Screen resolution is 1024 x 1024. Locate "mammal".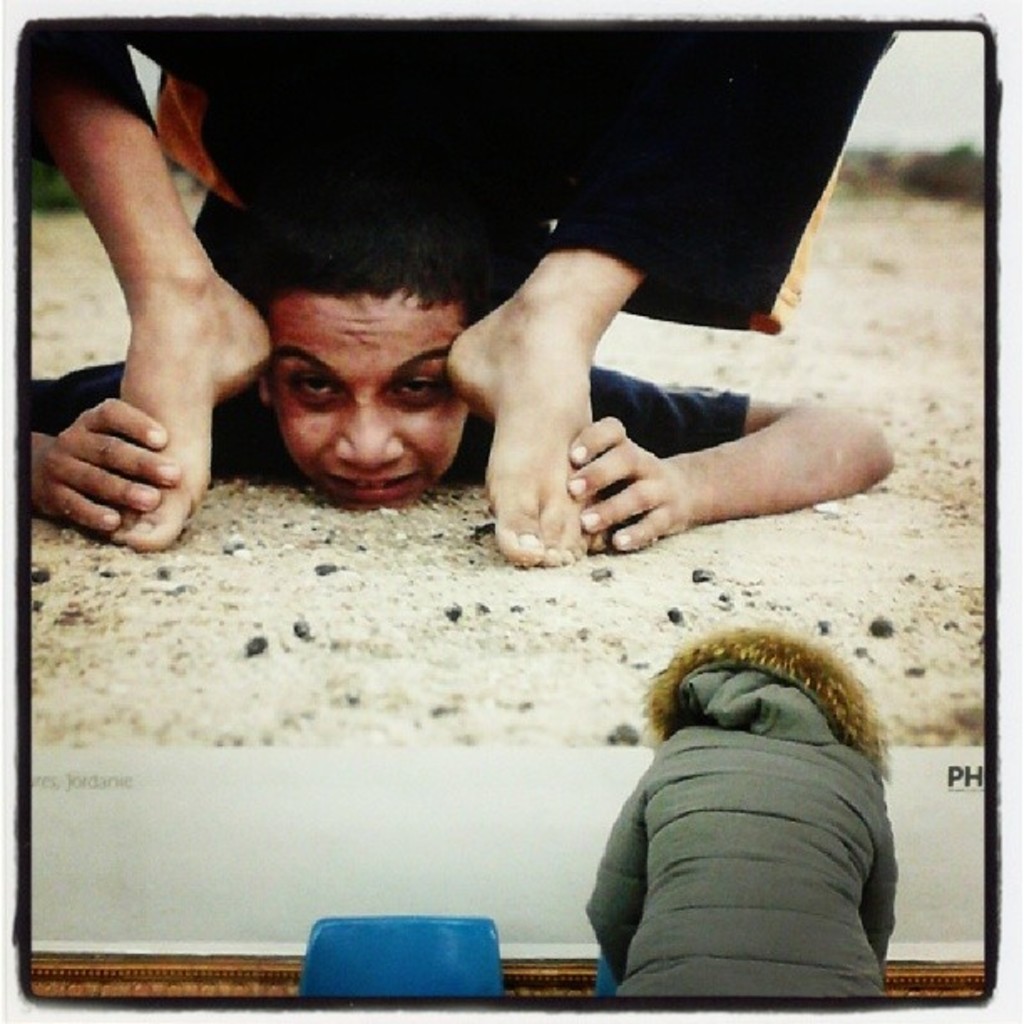
Rect(545, 627, 942, 969).
